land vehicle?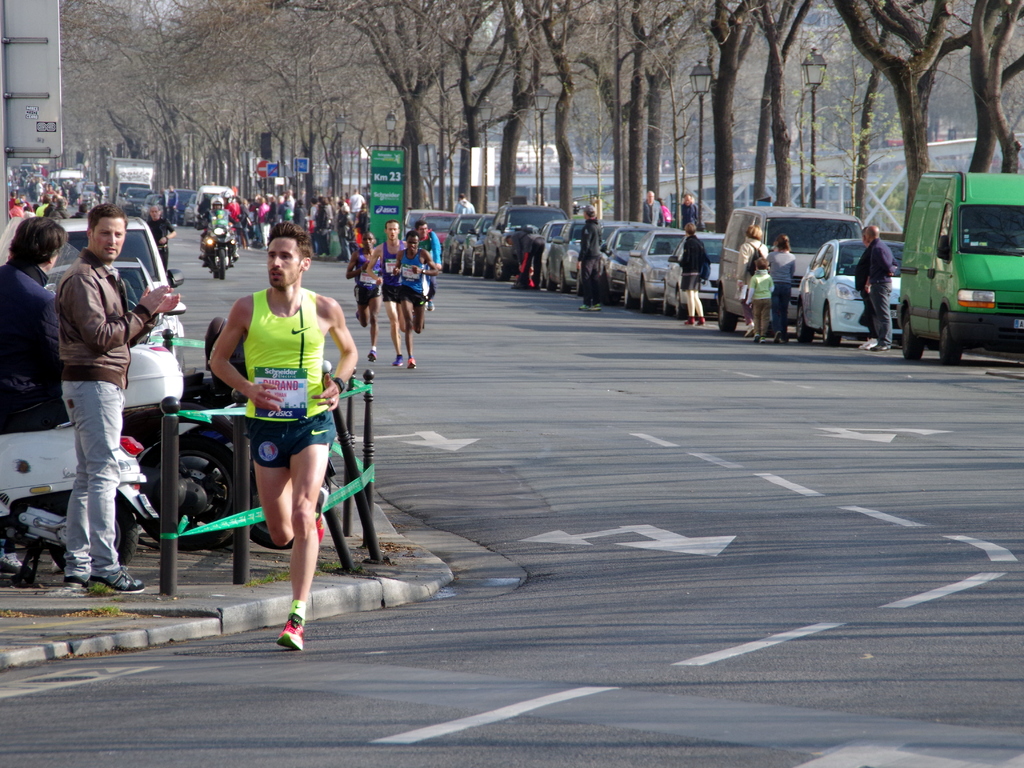
[143, 188, 168, 220]
